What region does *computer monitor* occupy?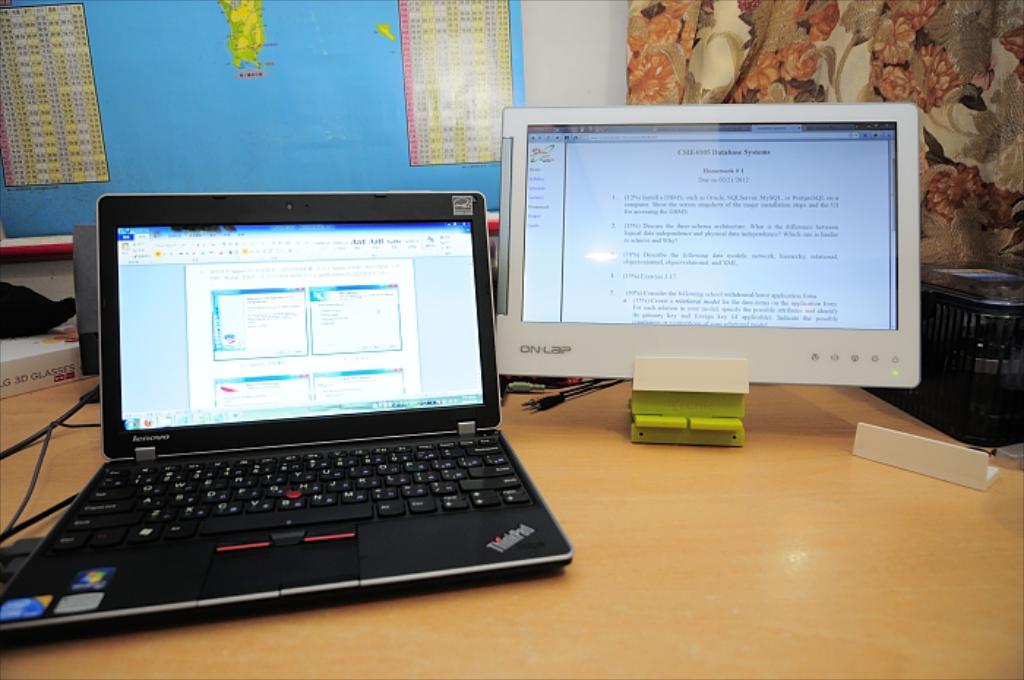
497,92,929,447.
